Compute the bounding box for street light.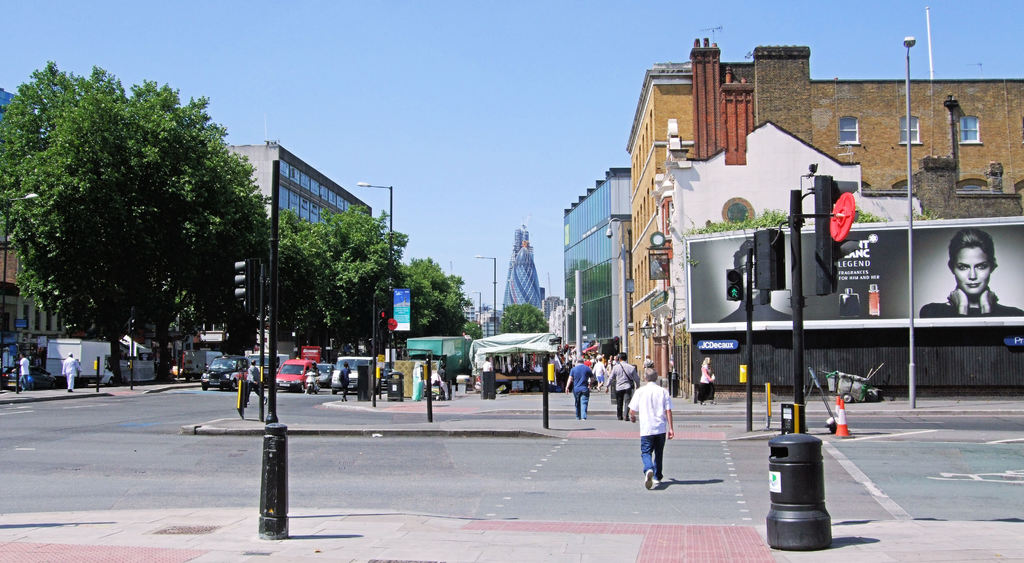
rect(357, 180, 396, 371).
